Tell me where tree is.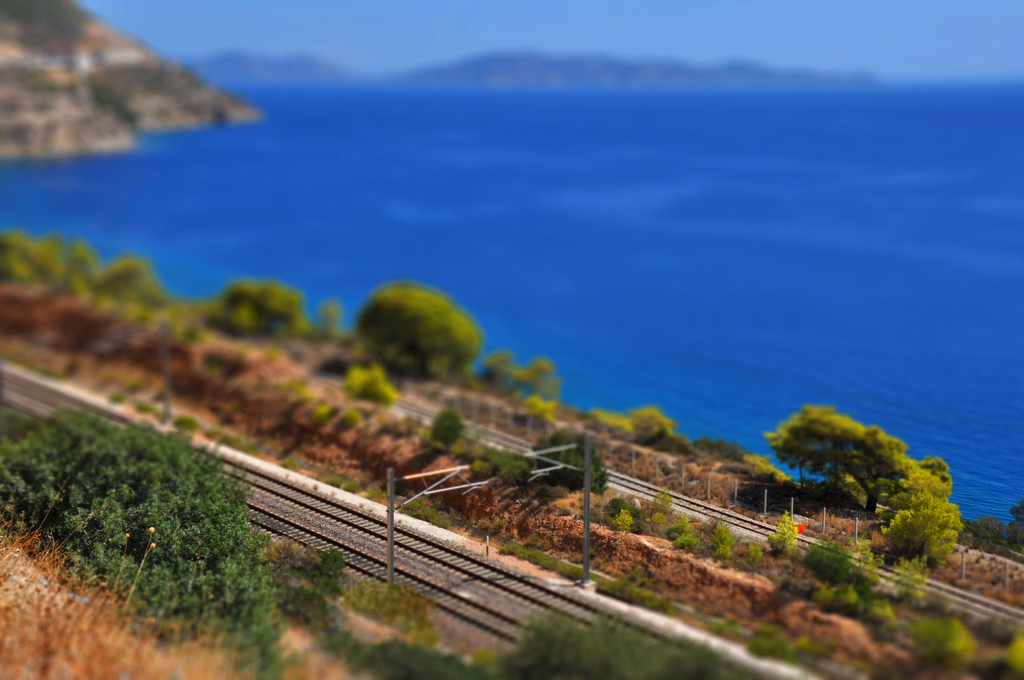
tree is at (764, 405, 962, 558).
